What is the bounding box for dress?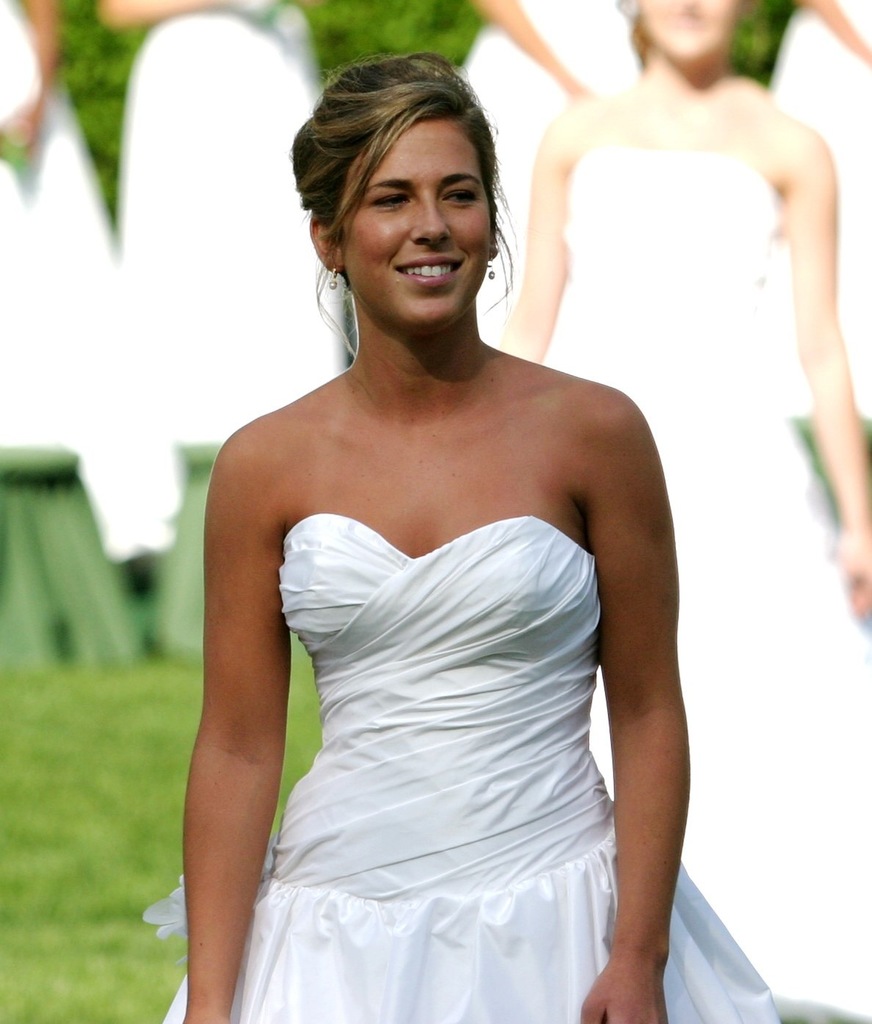
[x1=0, y1=1, x2=182, y2=559].
